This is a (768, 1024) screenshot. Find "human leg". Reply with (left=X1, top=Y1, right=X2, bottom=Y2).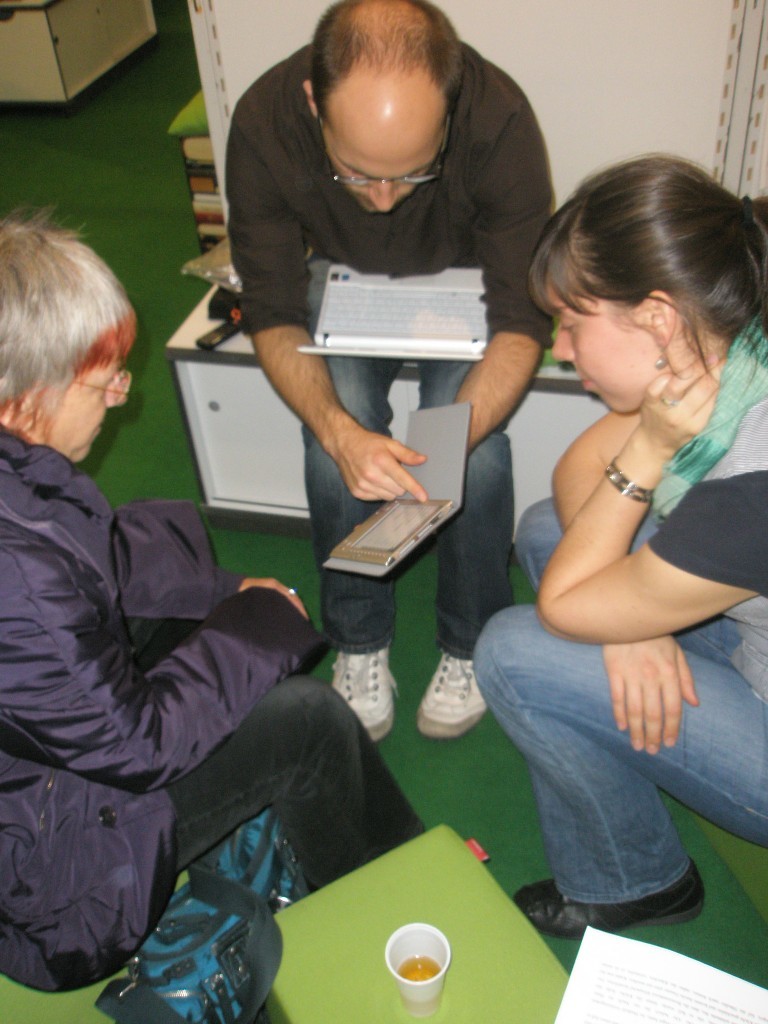
(left=407, top=359, right=512, bottom=730).
